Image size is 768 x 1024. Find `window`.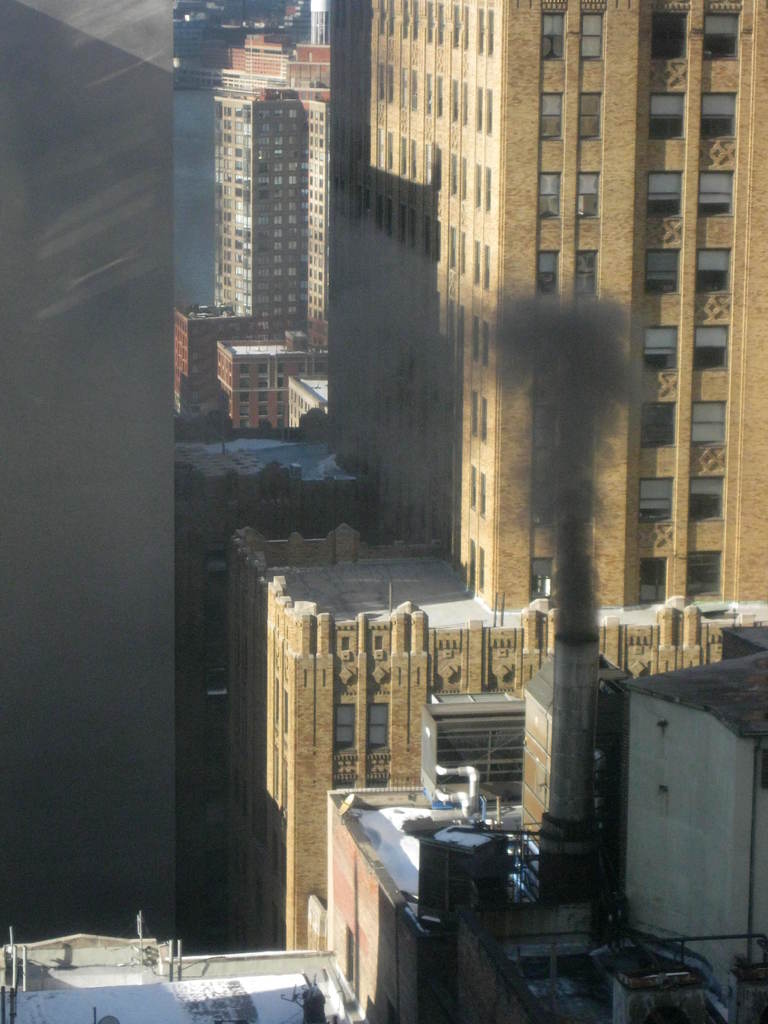
<region>696, 402, 728, 442</region>.
